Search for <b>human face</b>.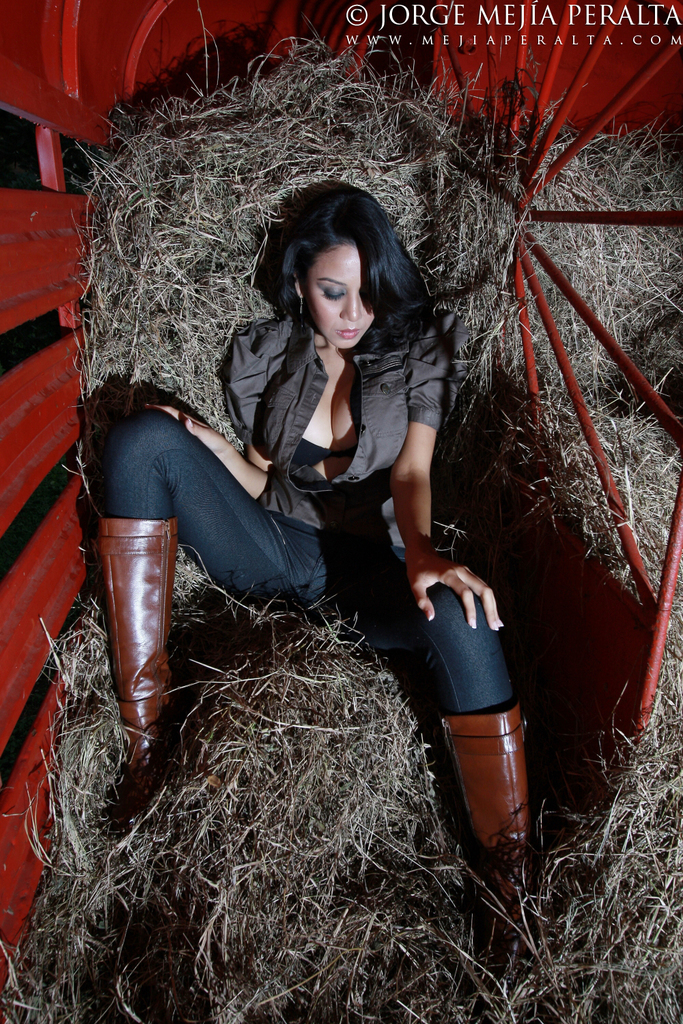
Found at (305, 240, 376, 354).
